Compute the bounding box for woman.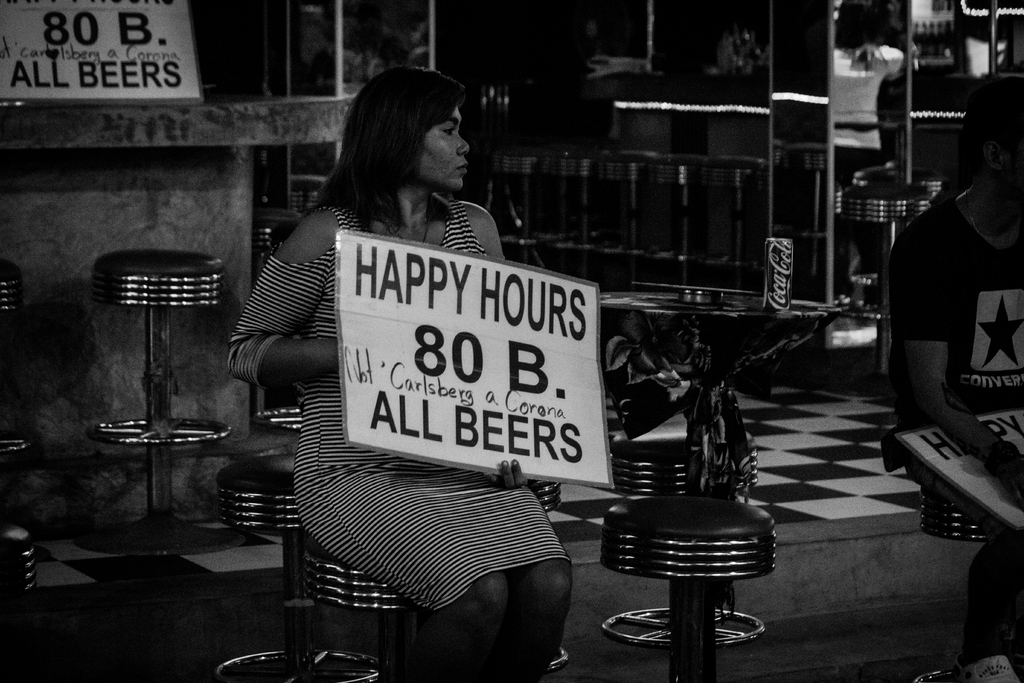
240:93:590:614.
